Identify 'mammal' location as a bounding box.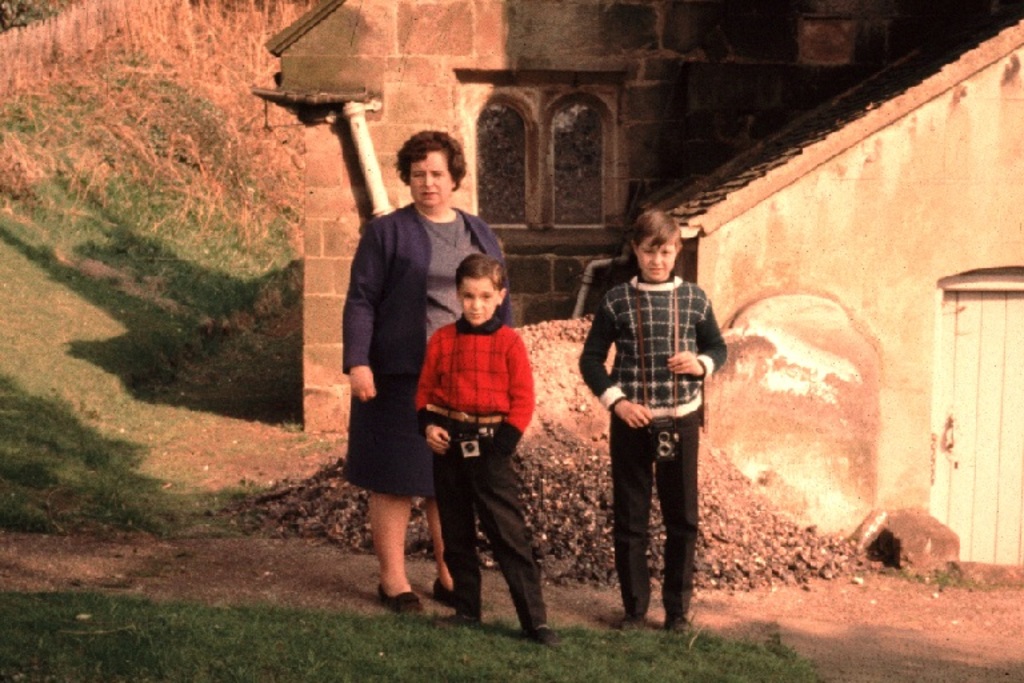
rect(572, 207, 727, 638).
